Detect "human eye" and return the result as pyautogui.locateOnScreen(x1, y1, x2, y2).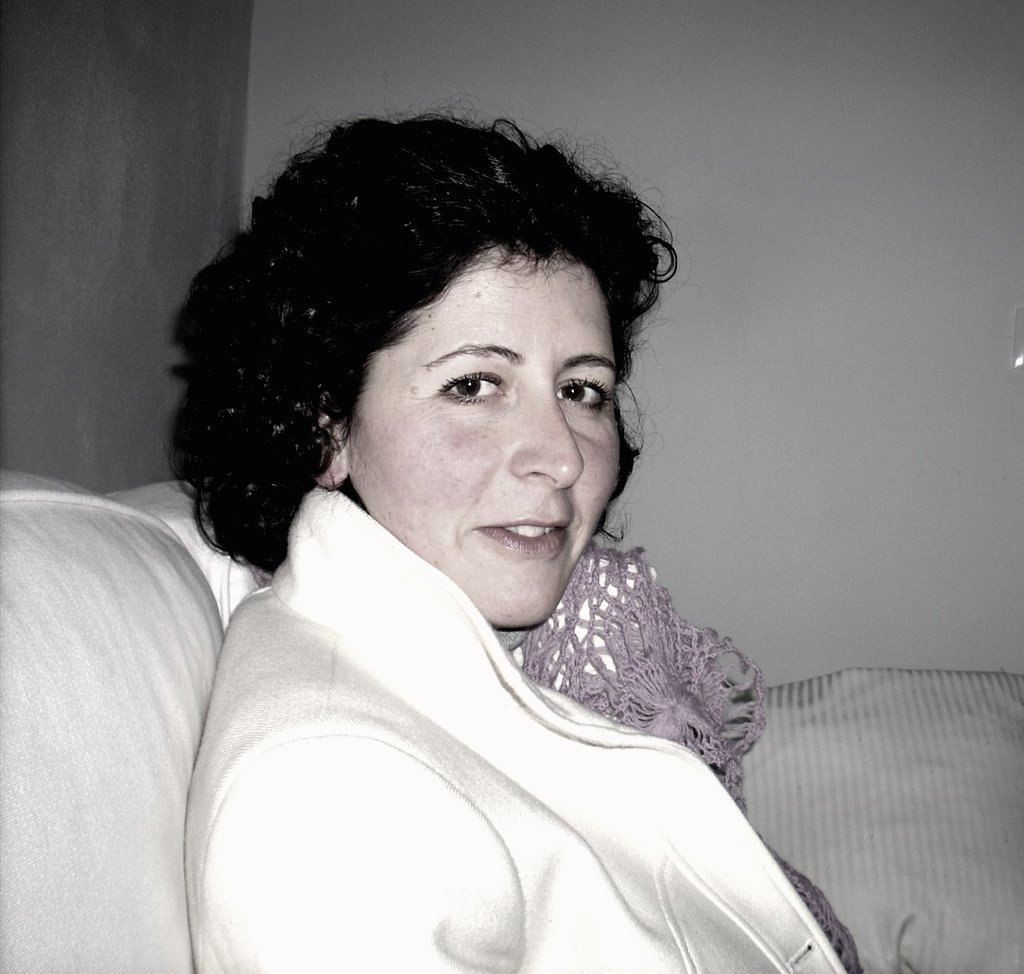
pyautogui.locateOnScreen(556, 371, 618, 413).
